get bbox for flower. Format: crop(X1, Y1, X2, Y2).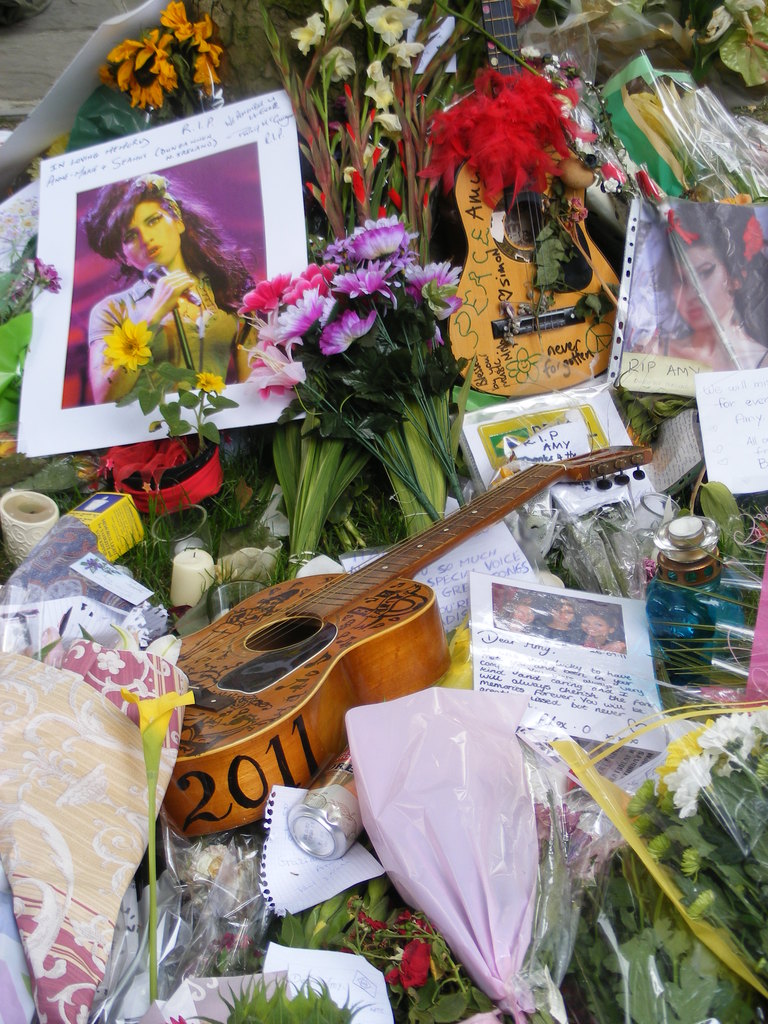
crop(140, 281, 227, 332).
